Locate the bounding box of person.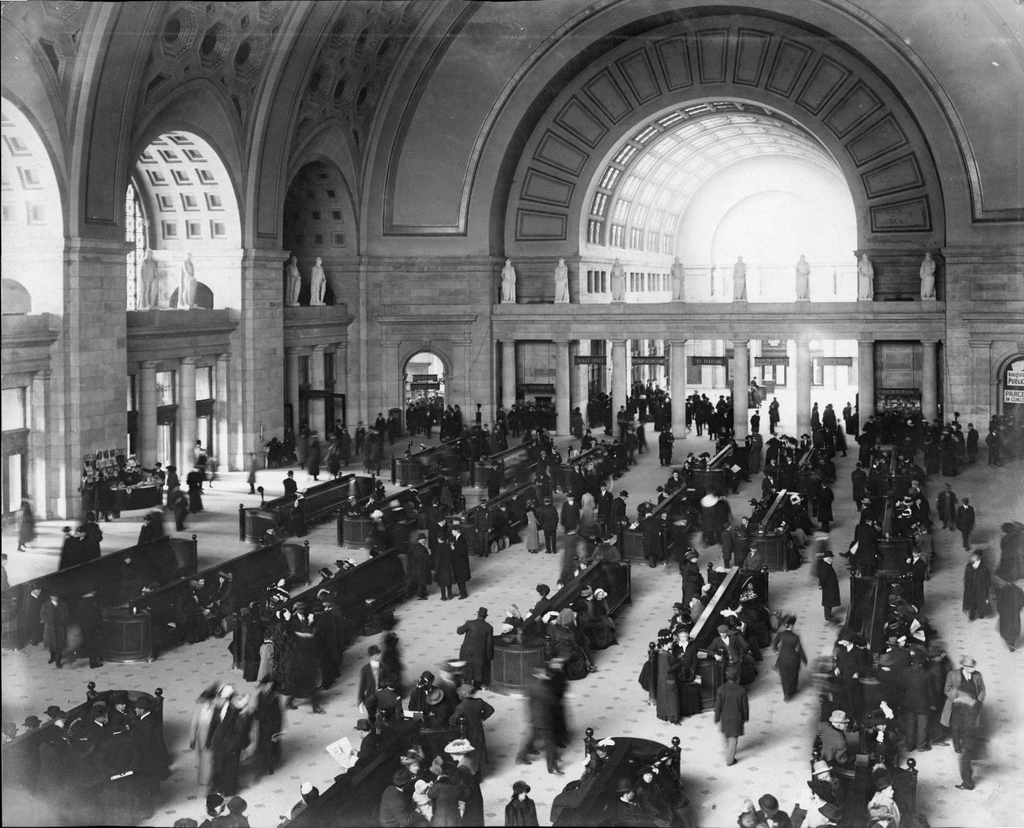
Bounding box: crop(301, 416, 308, 429).
